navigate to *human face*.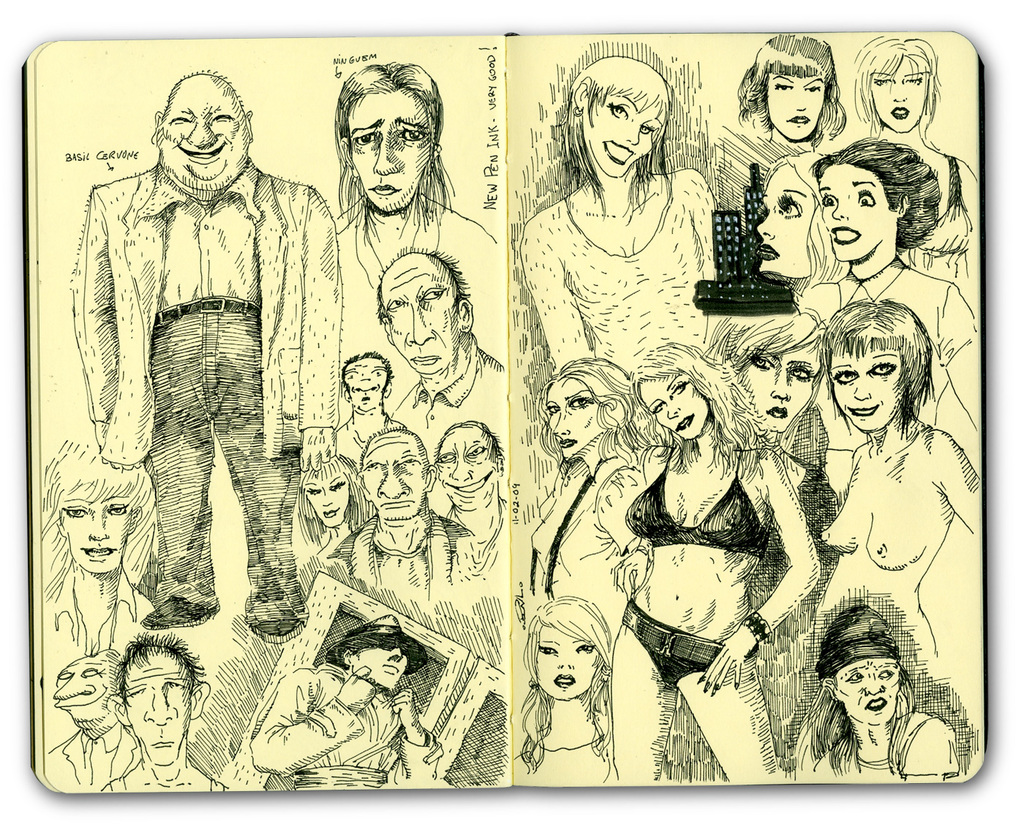
Navigation target: (430,437,492,500).
